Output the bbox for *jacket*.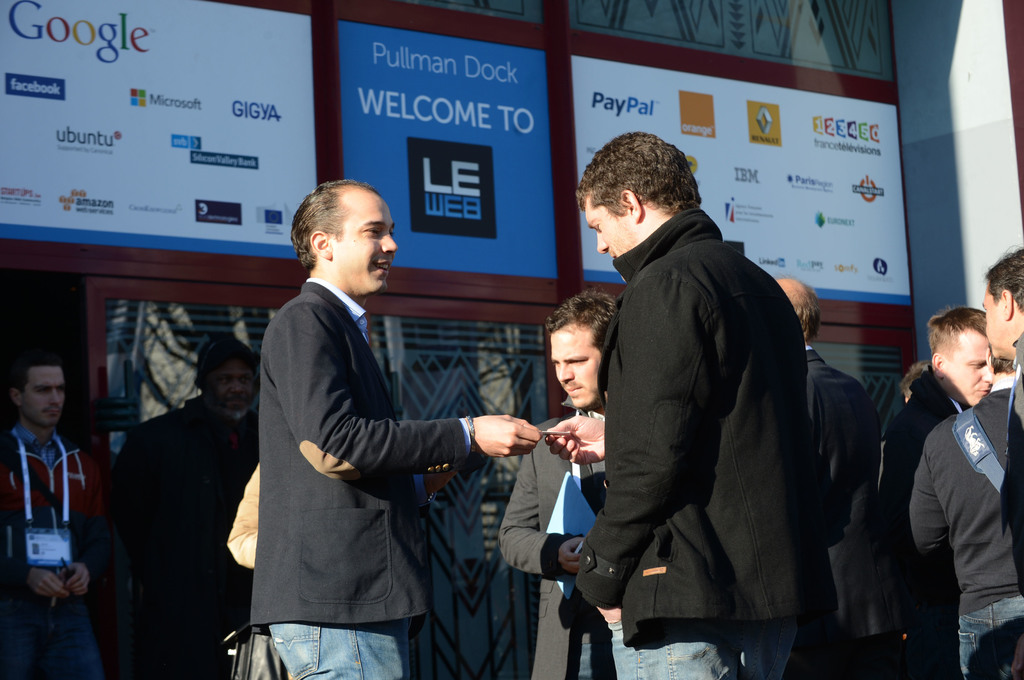
876,356,951,657.
